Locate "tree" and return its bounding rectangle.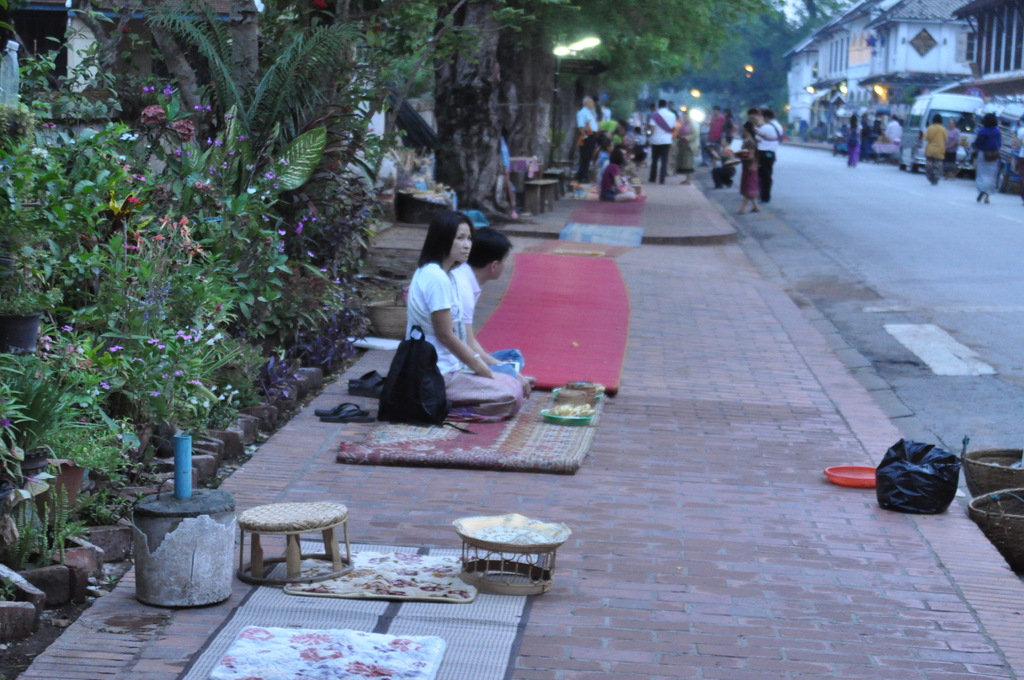
<region>279, 0, 558, 247</region>.
